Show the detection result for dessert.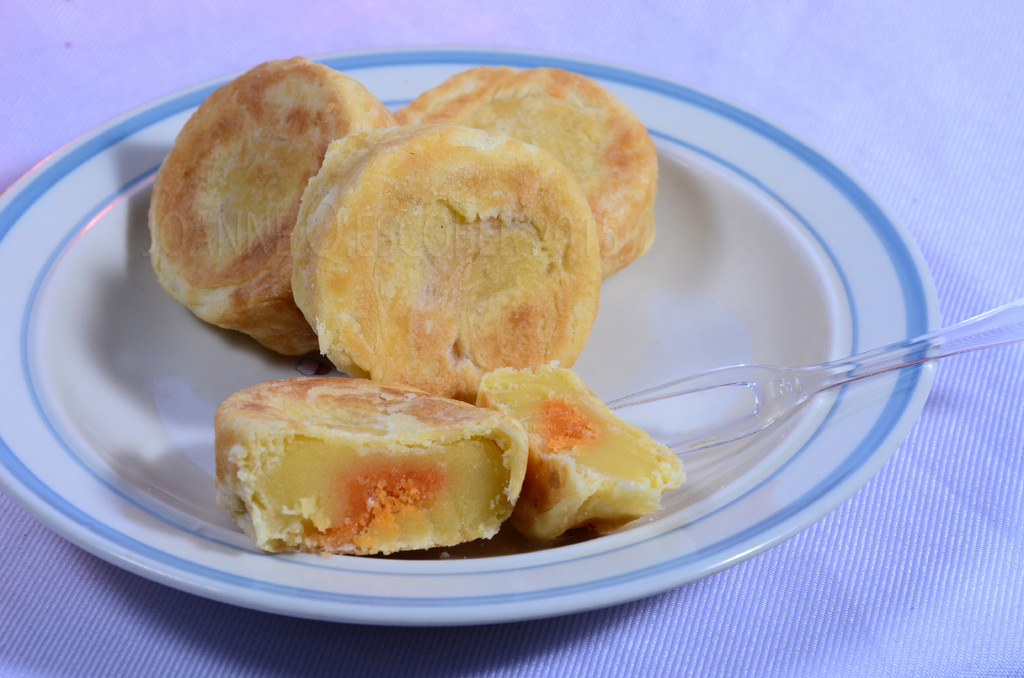
bbox=[473, 359, 694, 546].
